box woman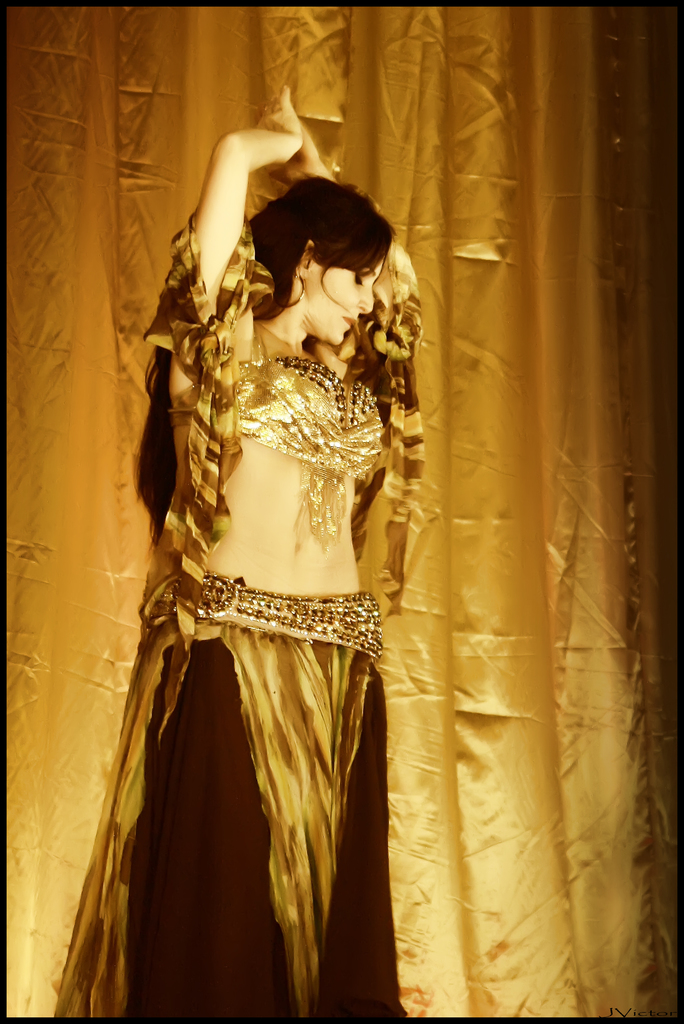
(x1=40, y1=97, x2=440, y2=1023)
